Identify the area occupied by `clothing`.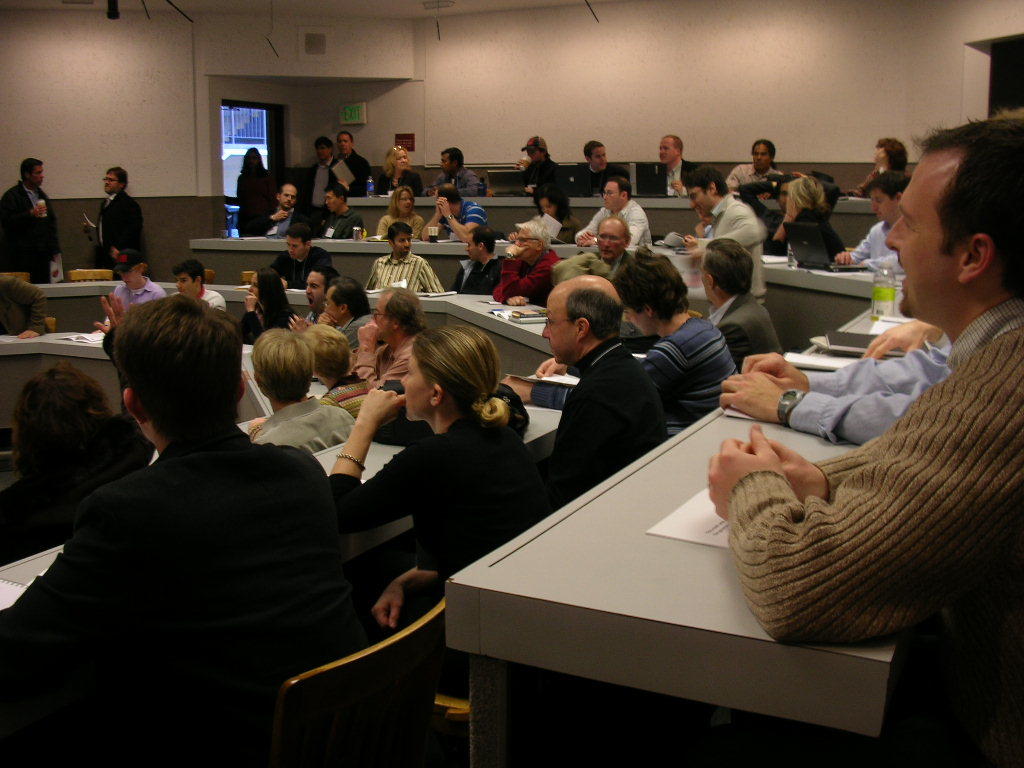
Area: (left=330, top=147, right=371, bottom=204).
